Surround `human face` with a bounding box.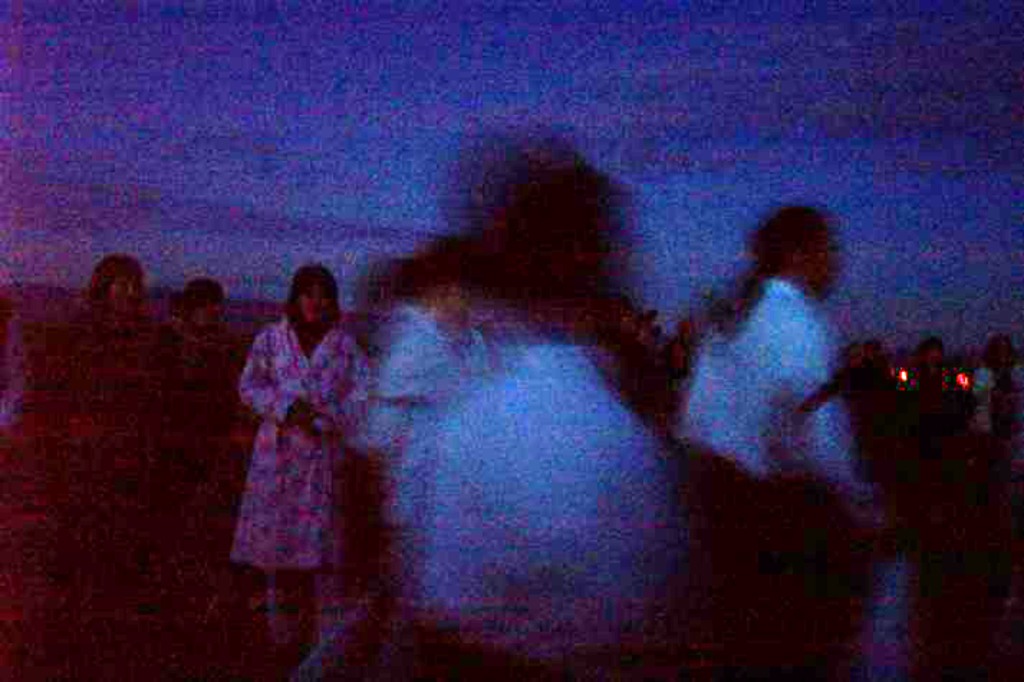
[300, 286, 330, 323].
